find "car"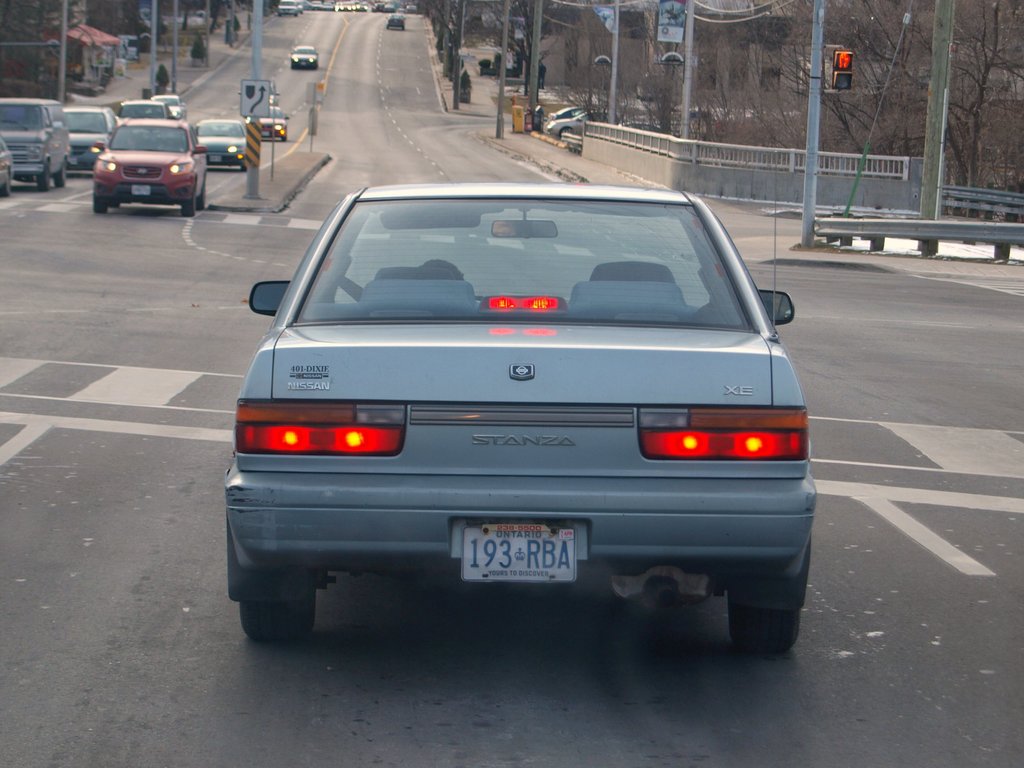
l=291, t=42, r=320, b=67
